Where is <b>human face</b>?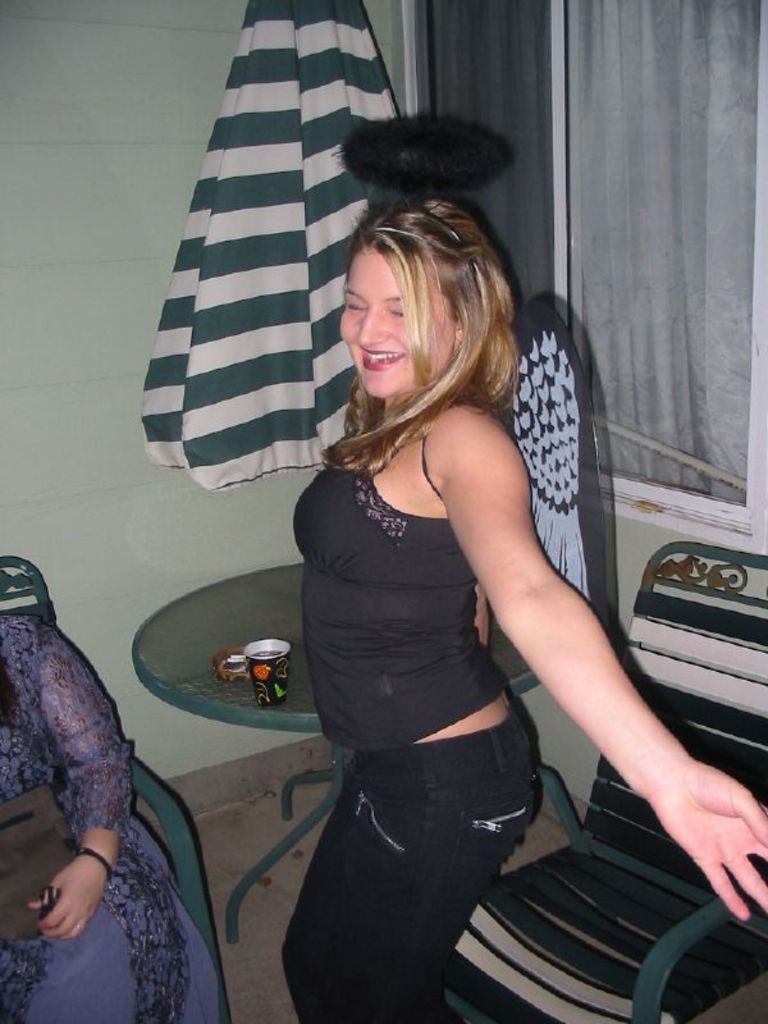
<bbox>339, 244, 456, 397</bbox>.
